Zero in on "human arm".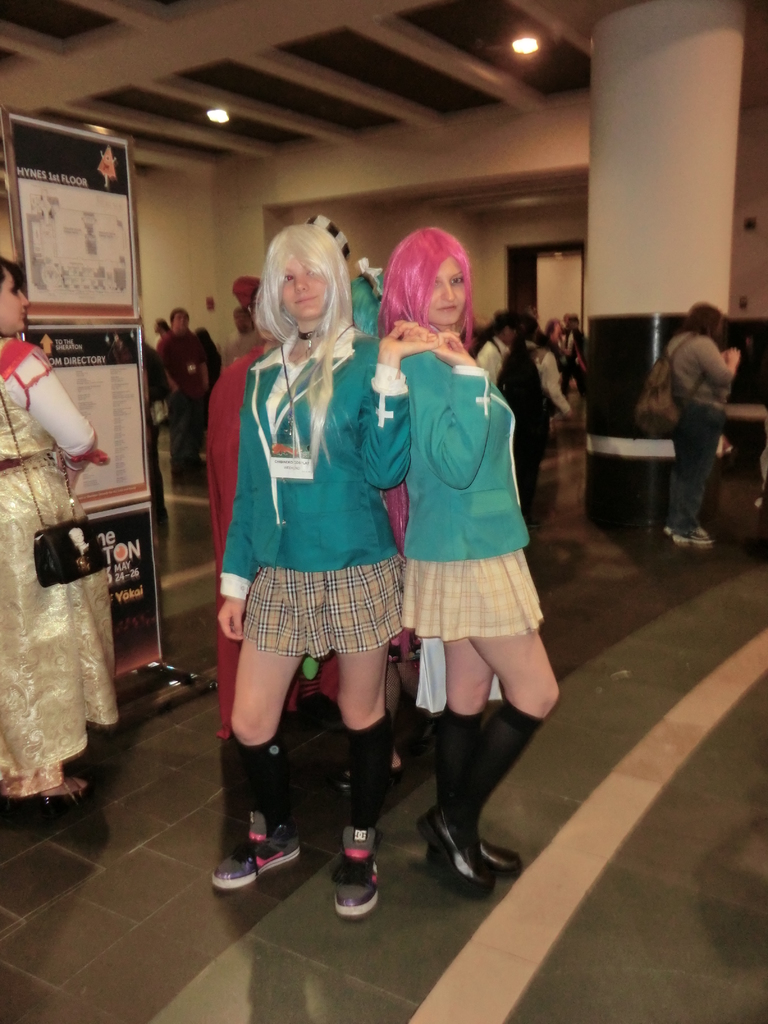
Zeroed in: 399:322:488:492.
